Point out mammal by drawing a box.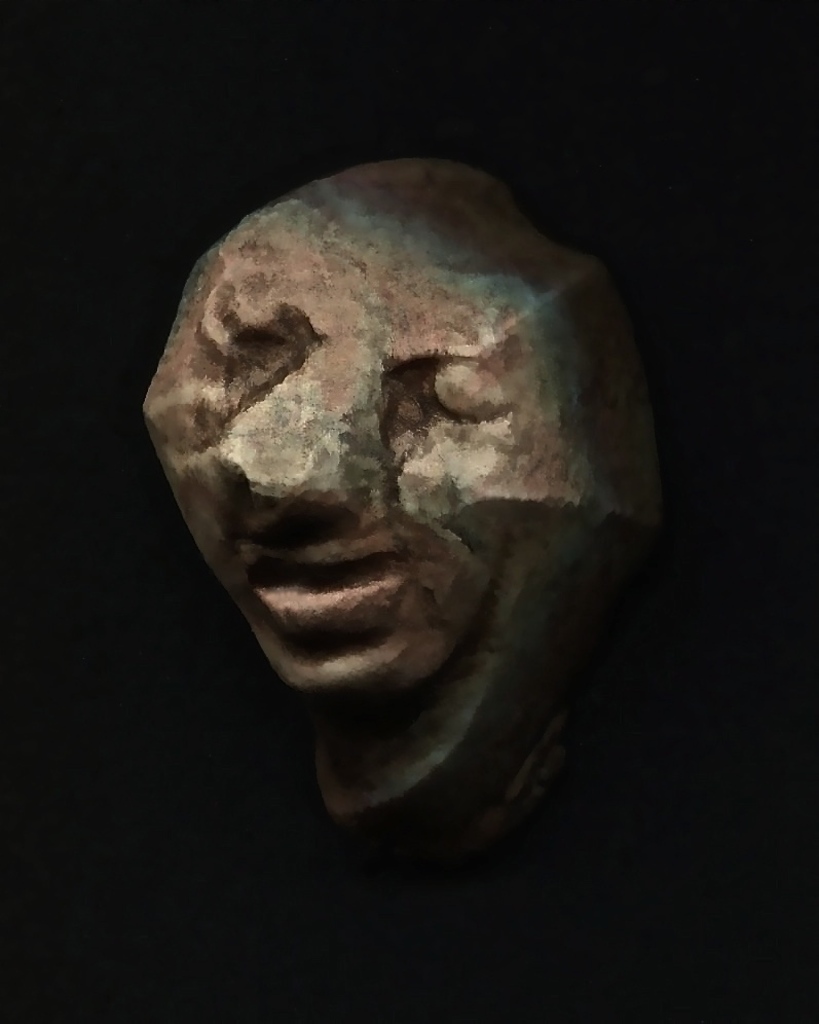
crop(135, 100, 674, 857).
